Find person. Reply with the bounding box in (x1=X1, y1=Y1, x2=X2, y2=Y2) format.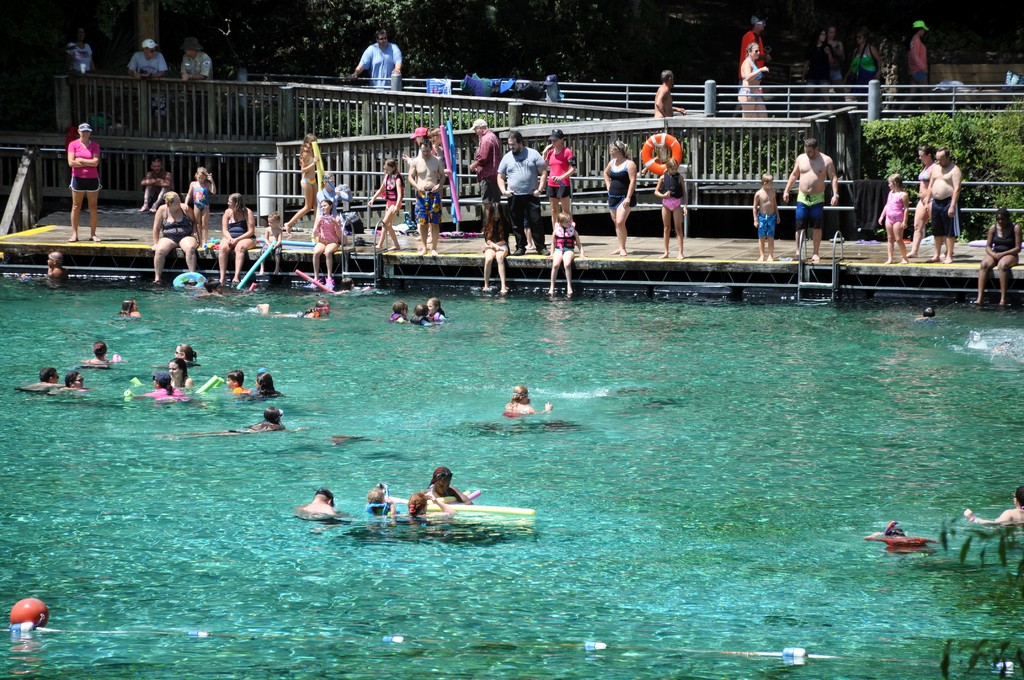
(x1=911, y1=140, x2=966, y2=257).
